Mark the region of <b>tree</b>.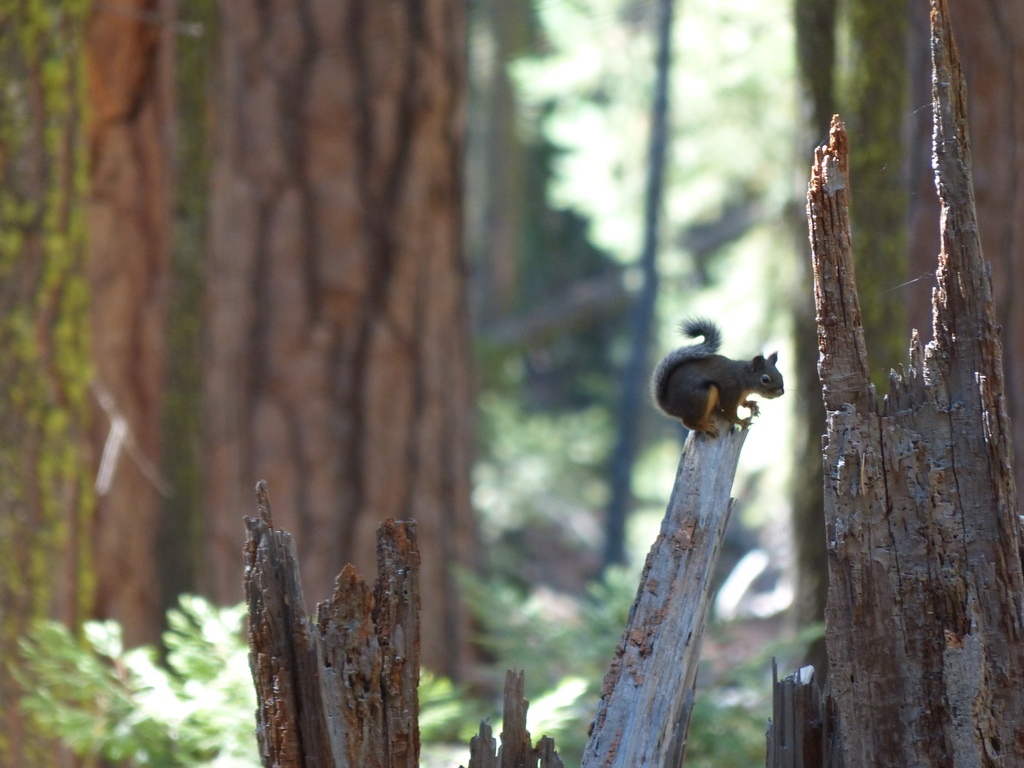
Region: x1=756, y1=0, x2=1023, y2=767.
